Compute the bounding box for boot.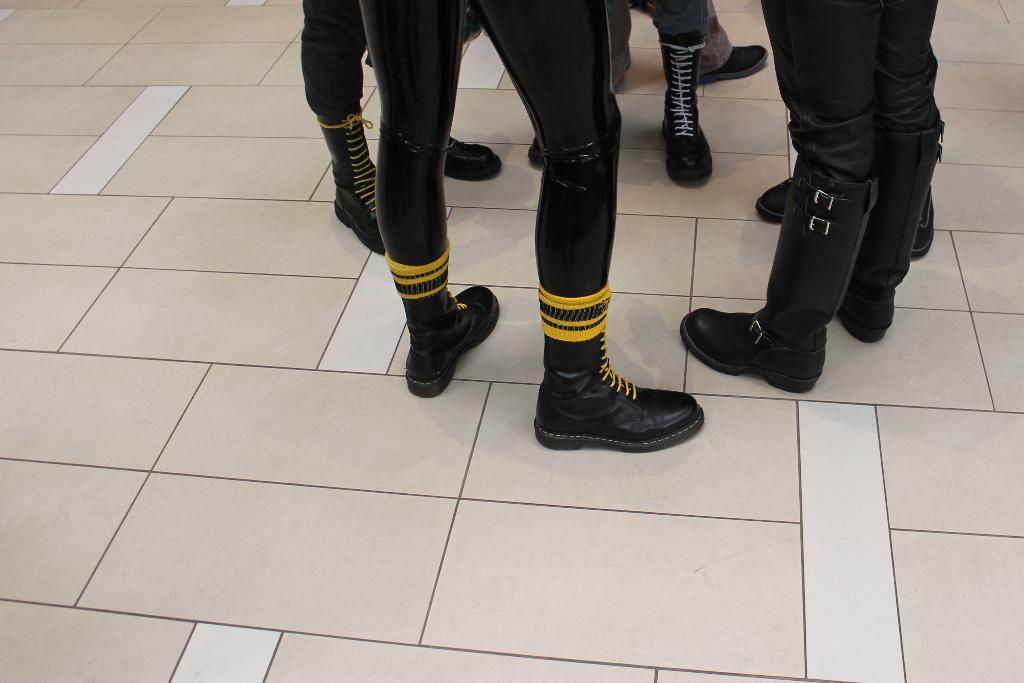
<bbox>540, 155, 706, 451</bbox>.
